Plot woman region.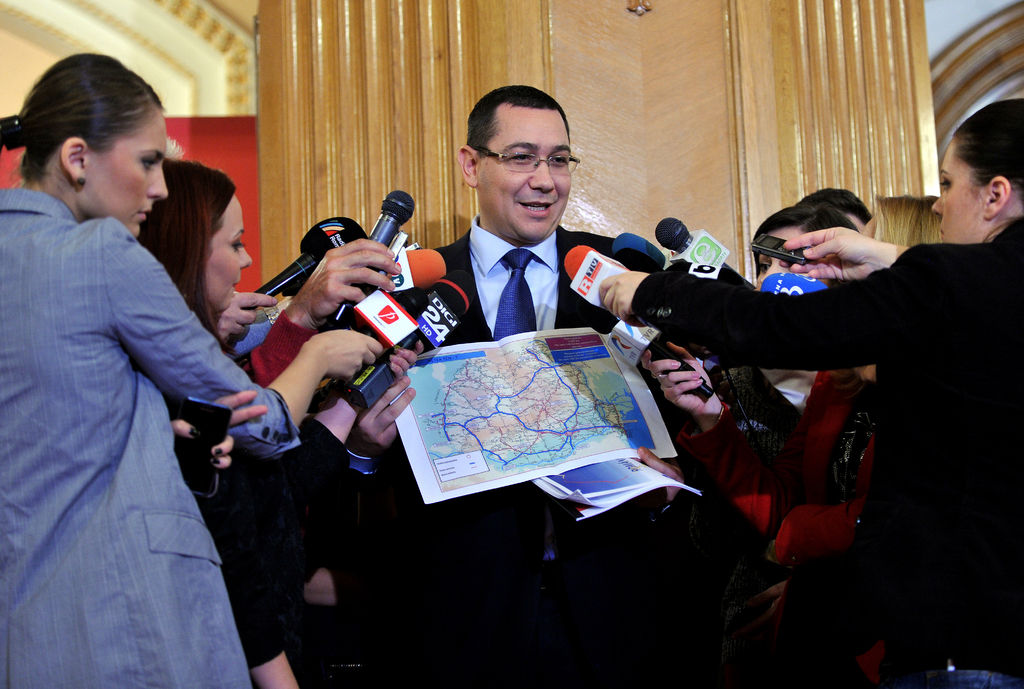
Plotted at 602/97/1023/688.
